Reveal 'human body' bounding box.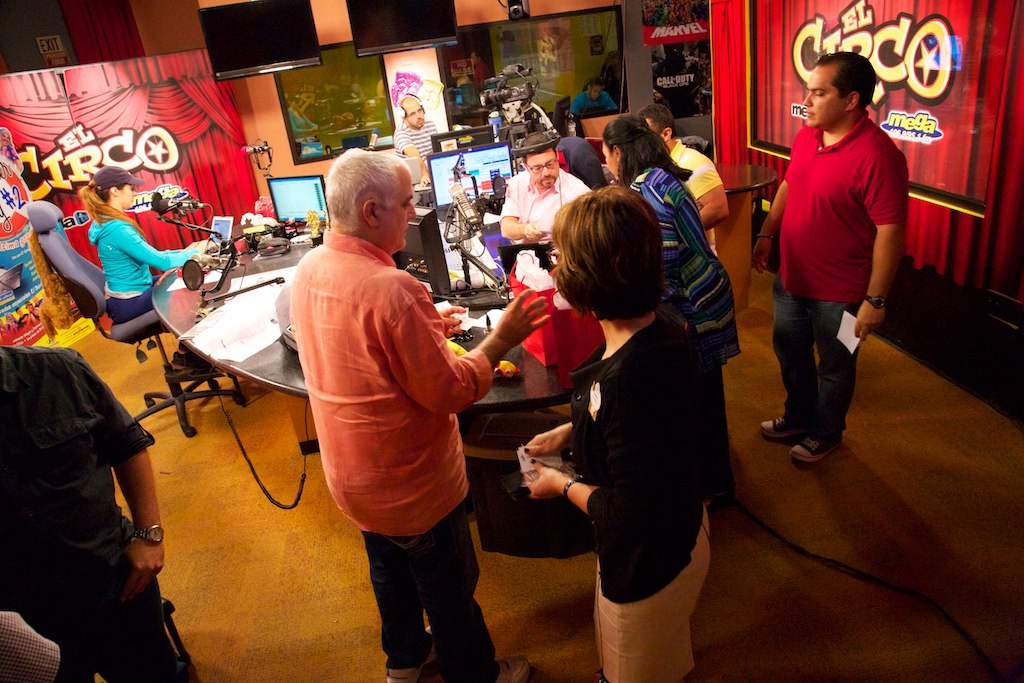
Revealed: <bbox>501, 166, 593, 238</bbox>.
